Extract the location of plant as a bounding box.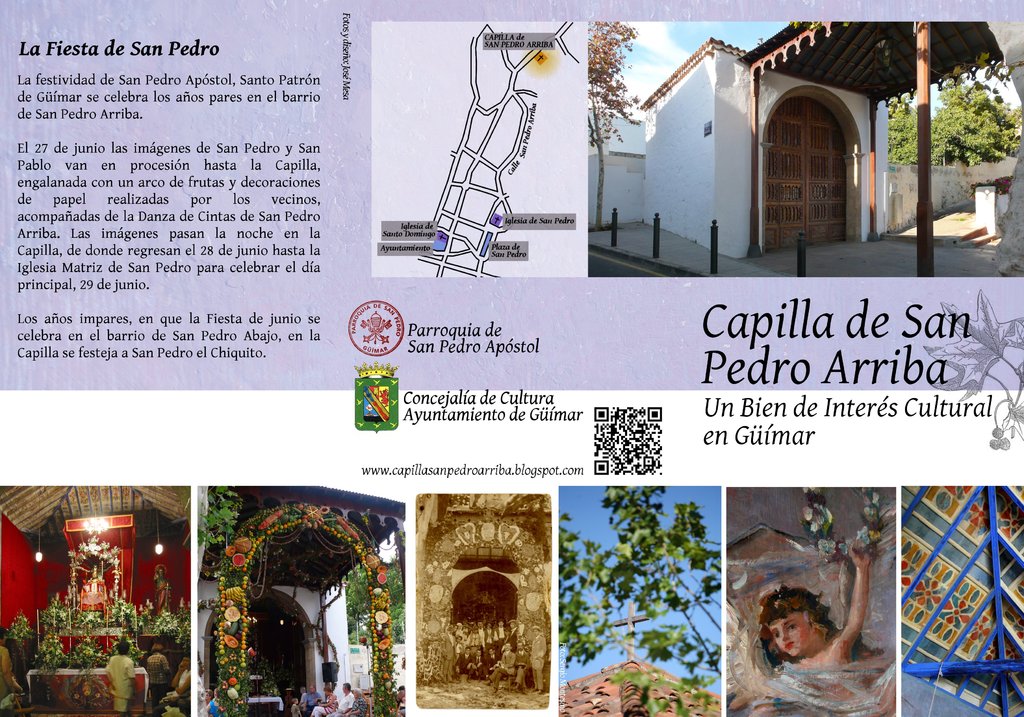
(5, 534, 188, 702).
